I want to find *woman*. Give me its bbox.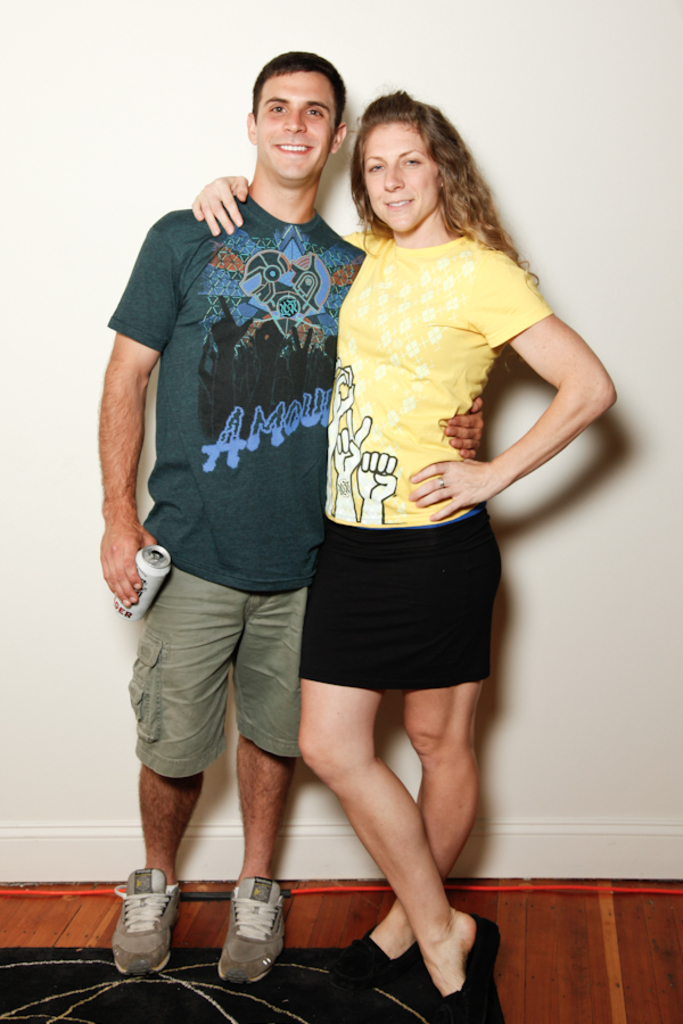
[x1=170, y1=80, x2=619, y2=1023].
